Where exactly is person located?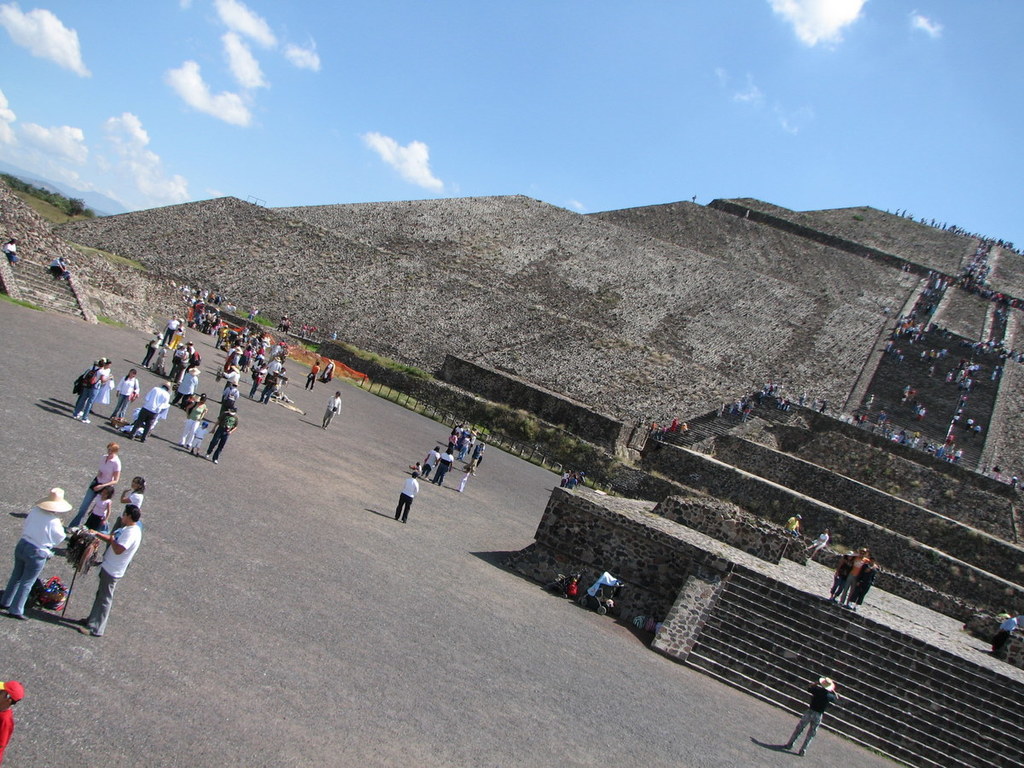
Its bounding box is 786, 511, 804, 537.
